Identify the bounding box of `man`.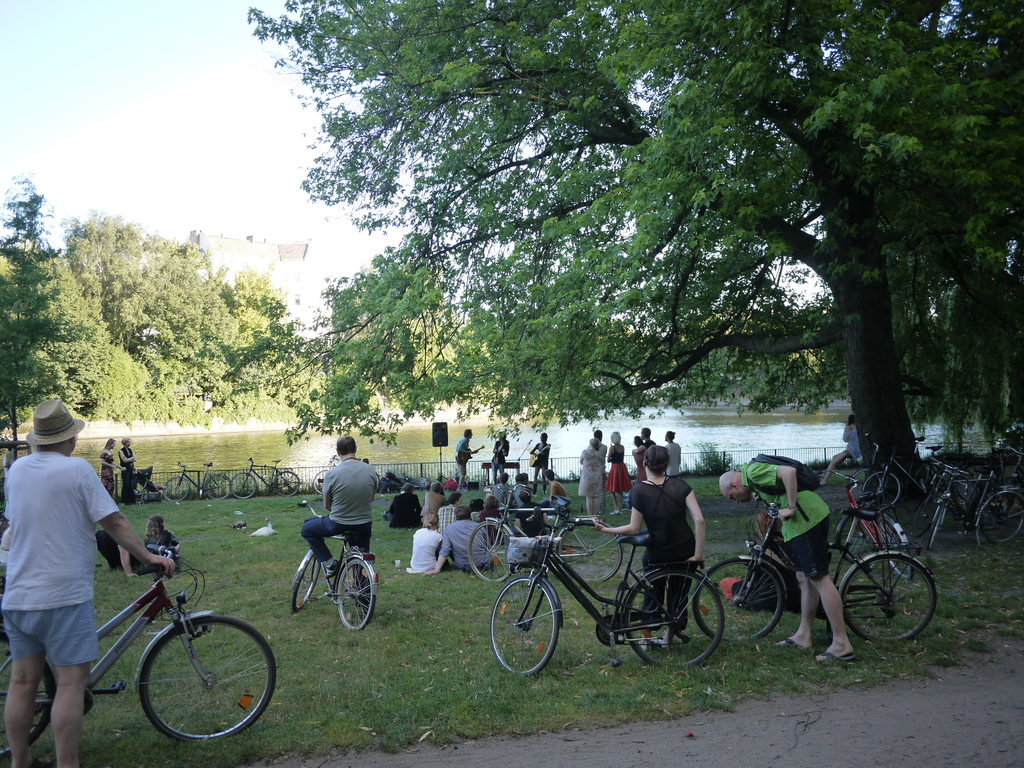
left=665, top=430, right=682, bottom=478.
